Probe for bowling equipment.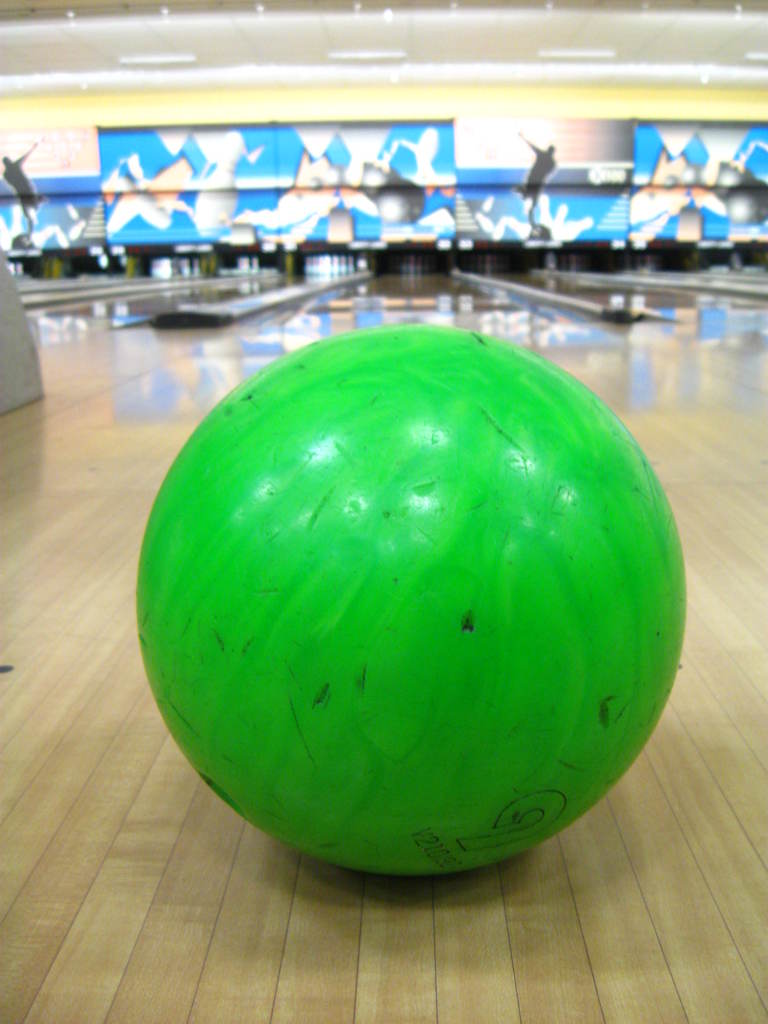
Probe result: 189,254,202,276.
